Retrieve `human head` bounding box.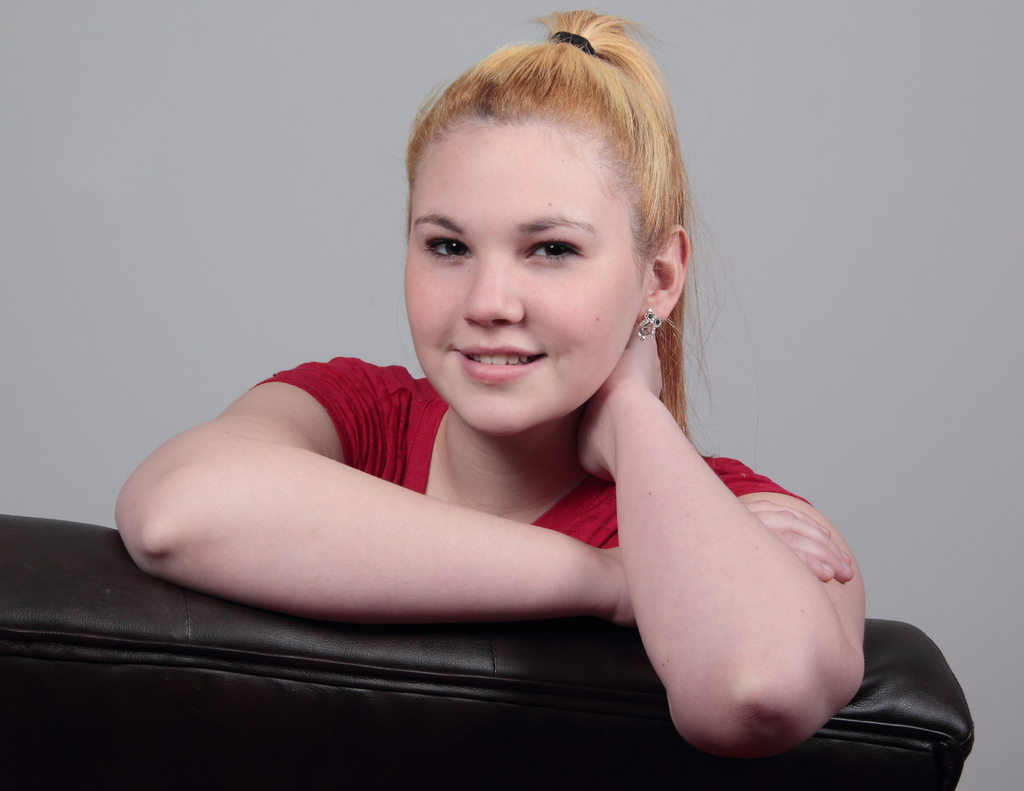
Bounding box: [left=398, top=17, right=701, bottom=427].
